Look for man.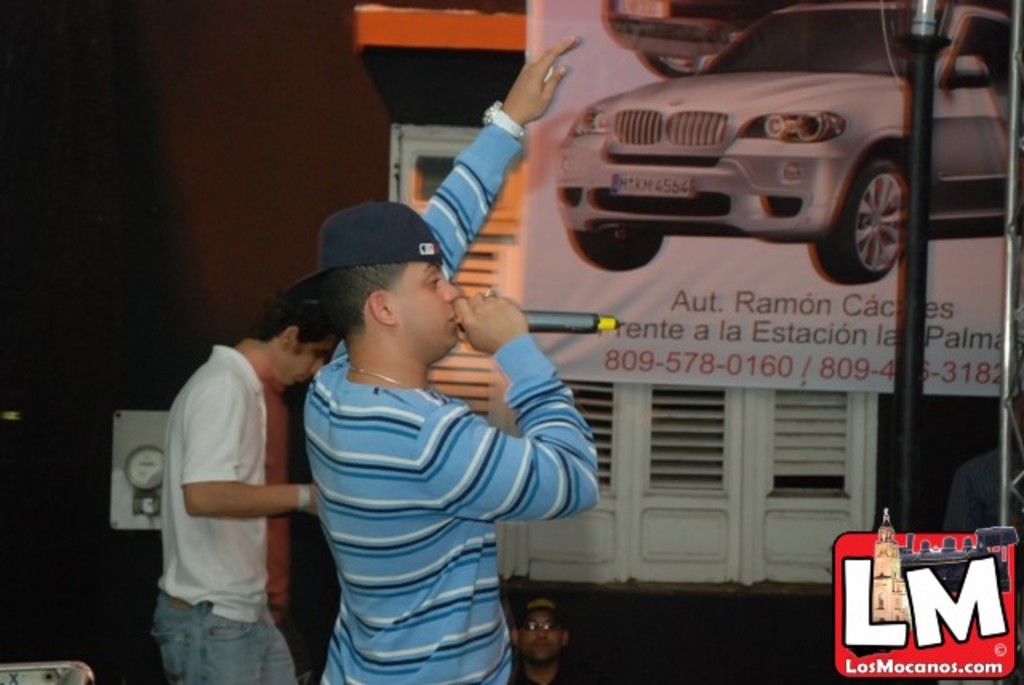
Found: bbox=[507, 591, 578, 683].
